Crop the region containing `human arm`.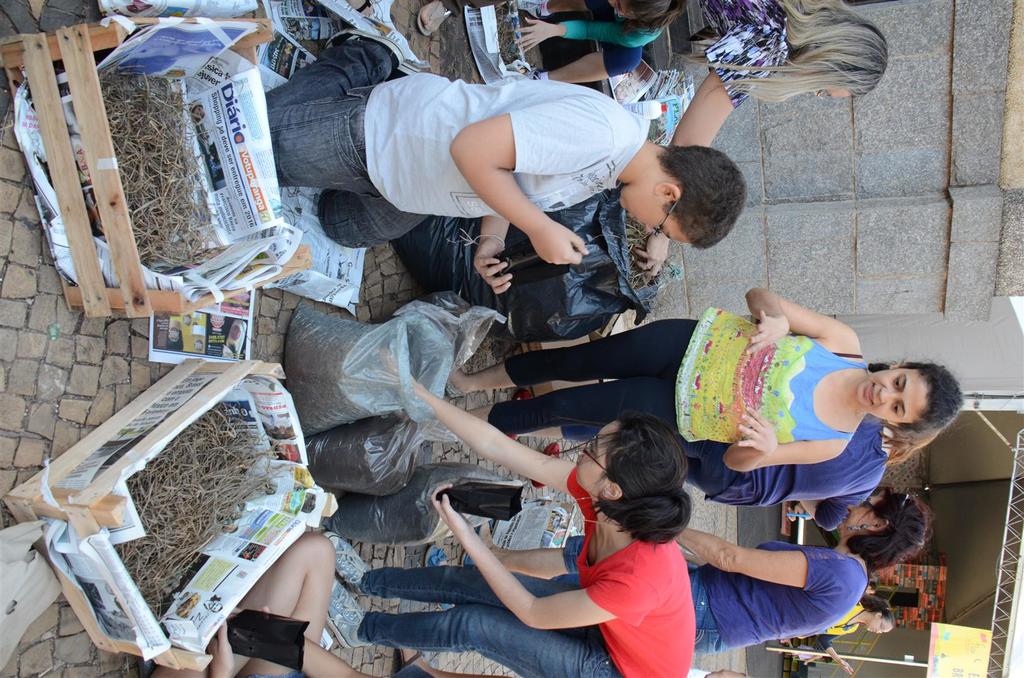
Crop region: 746 287 858 359.
